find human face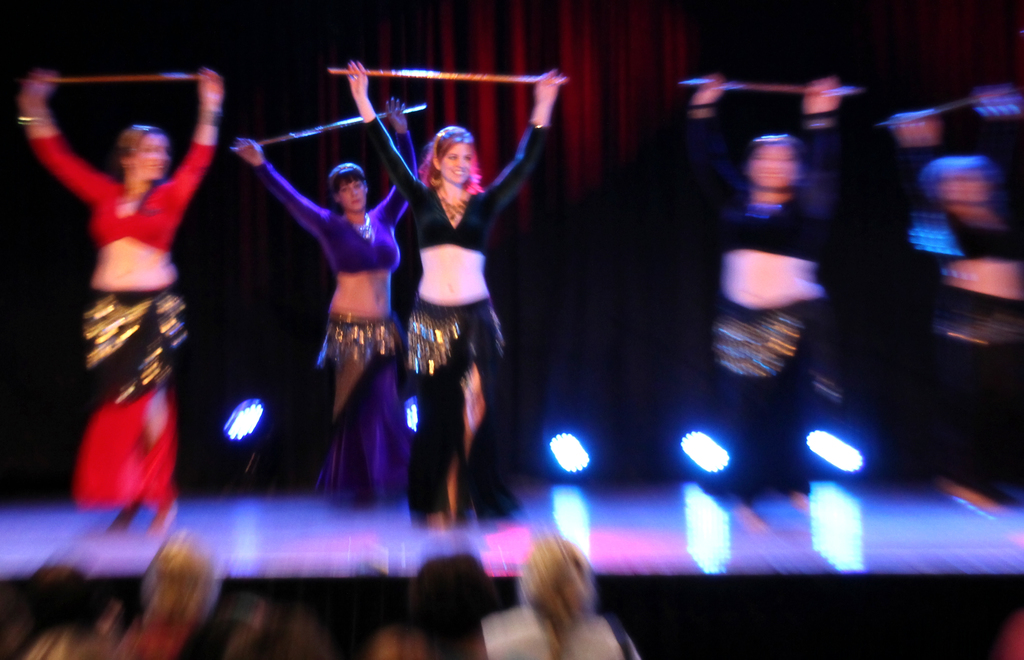
<region>442, 142, 468, 181</region>
